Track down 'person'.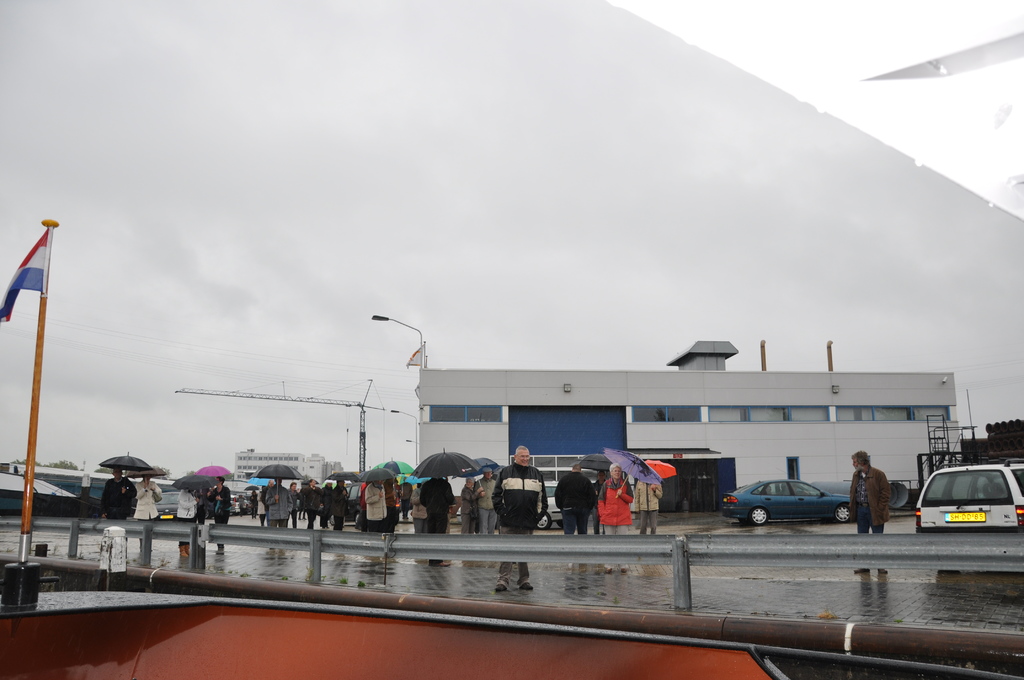
Tracked to <box>601,464,638,576</box>.
